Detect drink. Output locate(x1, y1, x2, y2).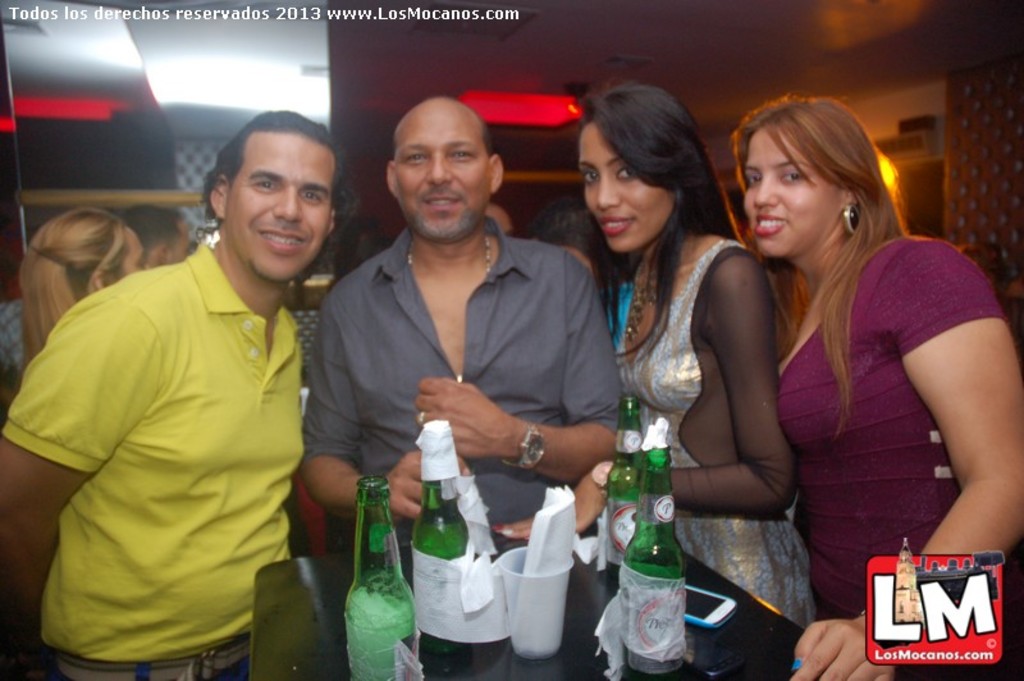
locate(342, 584, 421, 680).
